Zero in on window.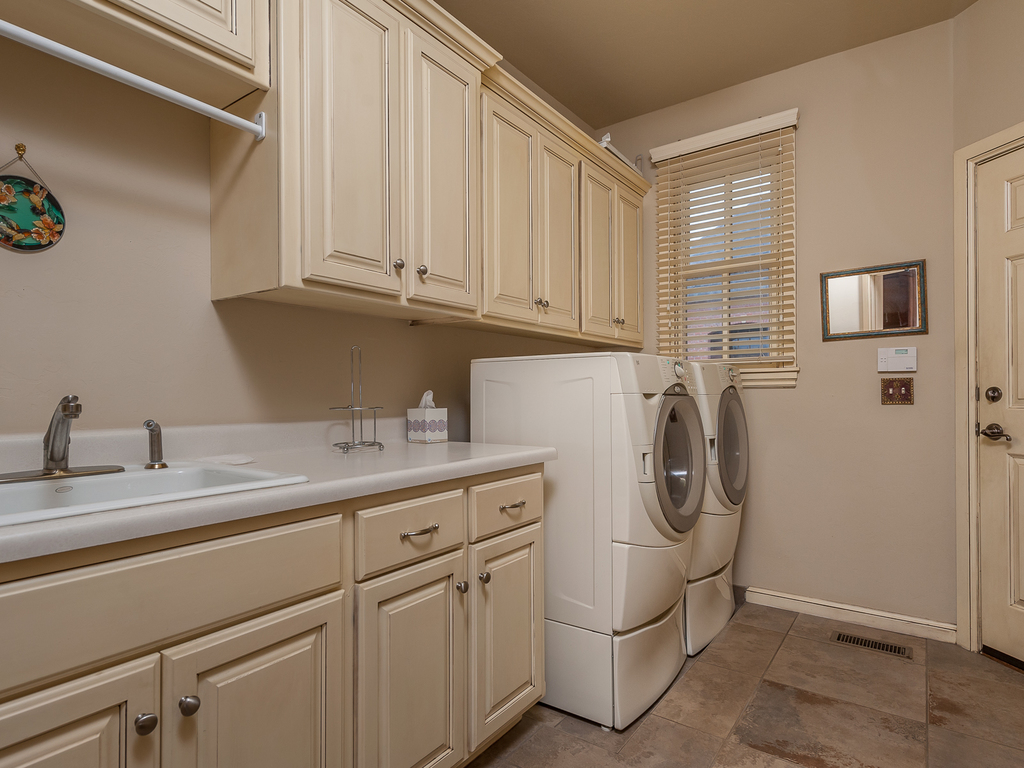
Zeroed in: {"left": 658, "top": 120, "right": 820, "bottom": 380}.
